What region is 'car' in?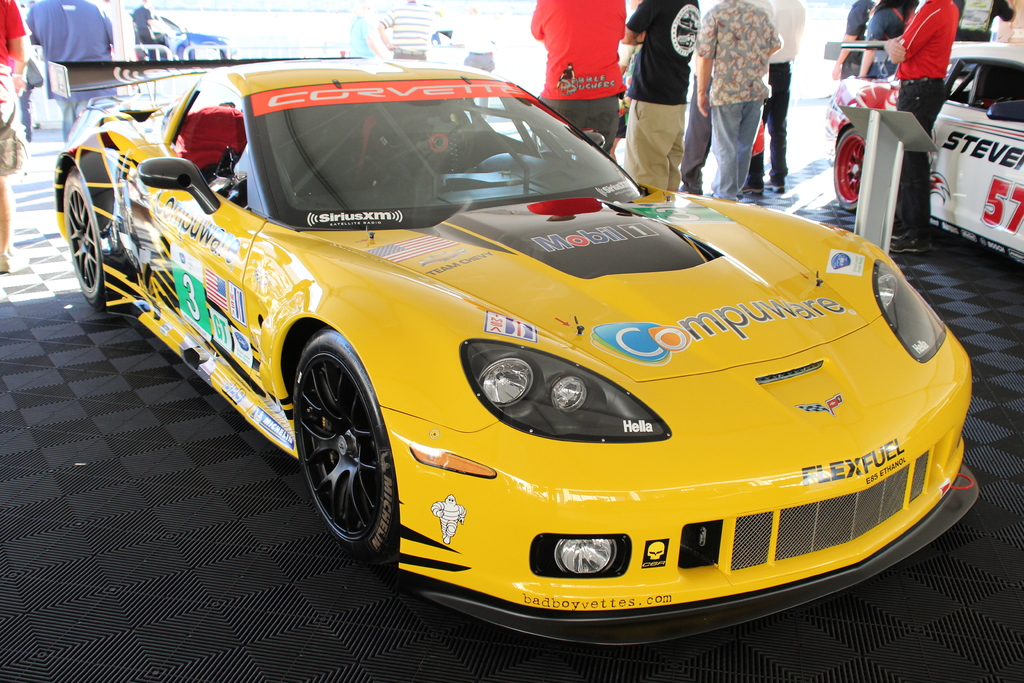
129, 10, 238, 64.
